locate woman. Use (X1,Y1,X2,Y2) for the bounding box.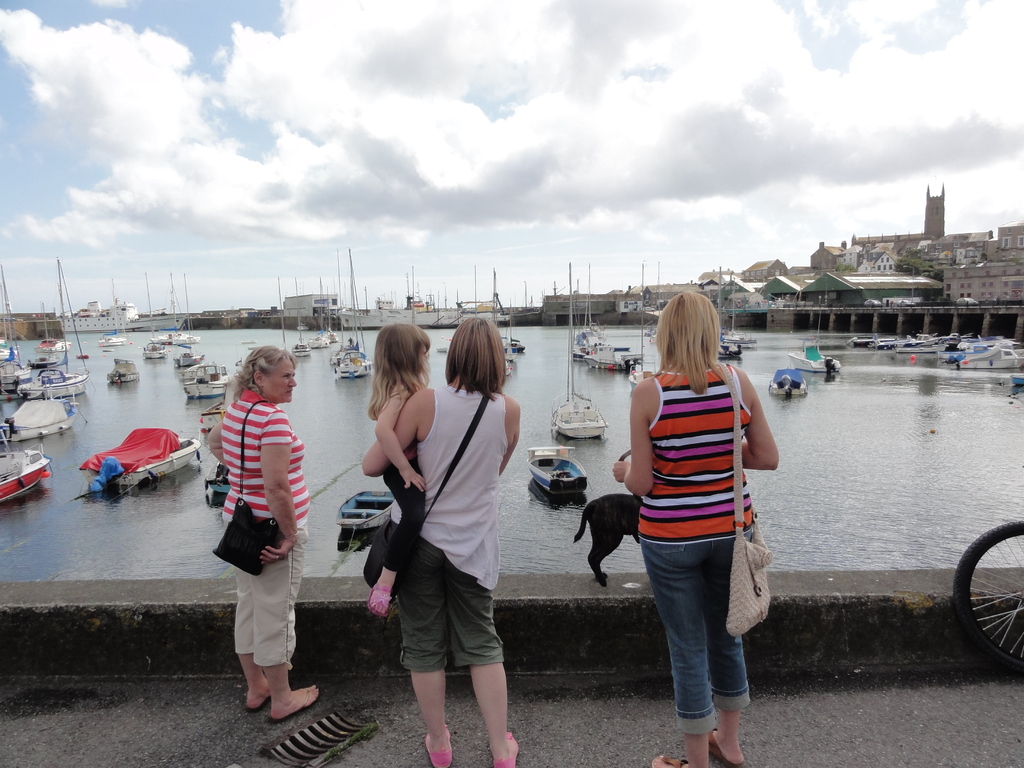
(202,342,323,725).
